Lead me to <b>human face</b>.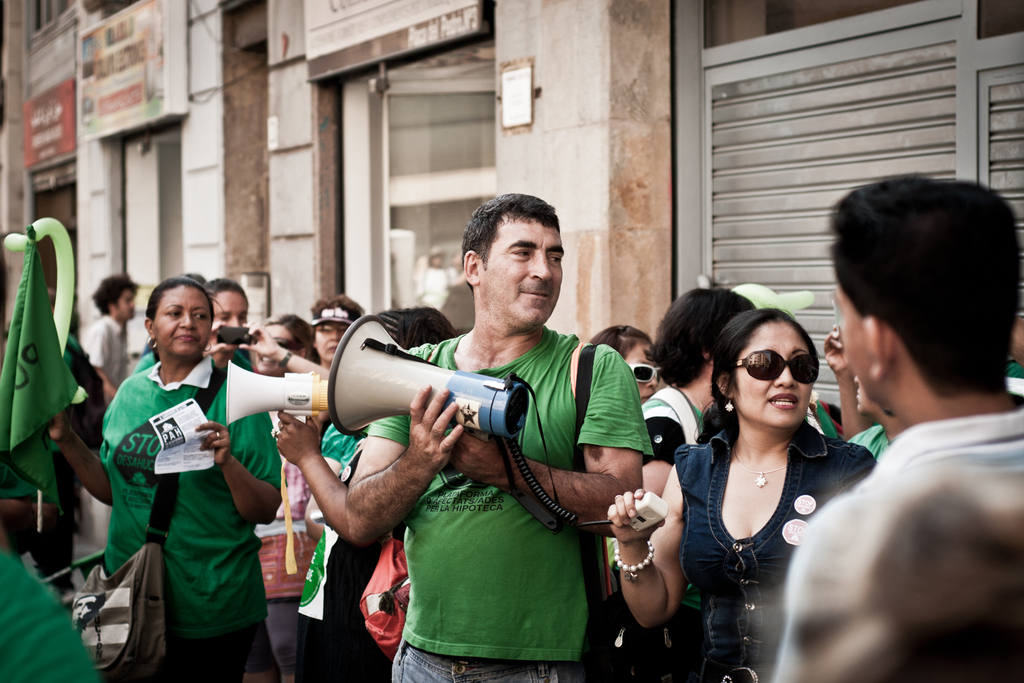
Lead to select_region(839, 281, 874, 402).
